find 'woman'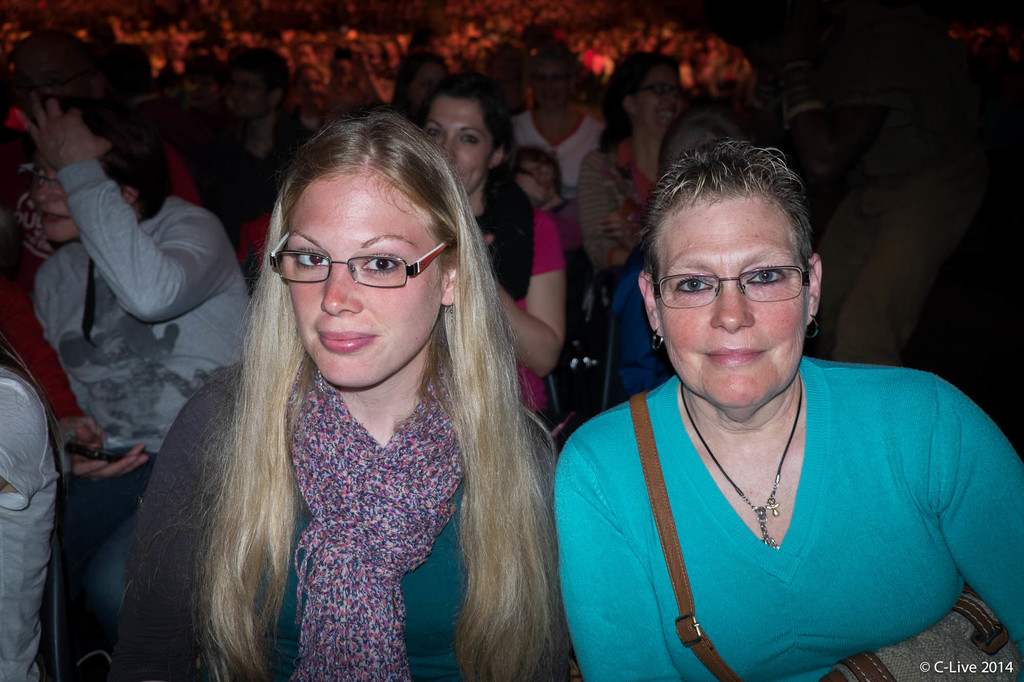
118,111,579,681
